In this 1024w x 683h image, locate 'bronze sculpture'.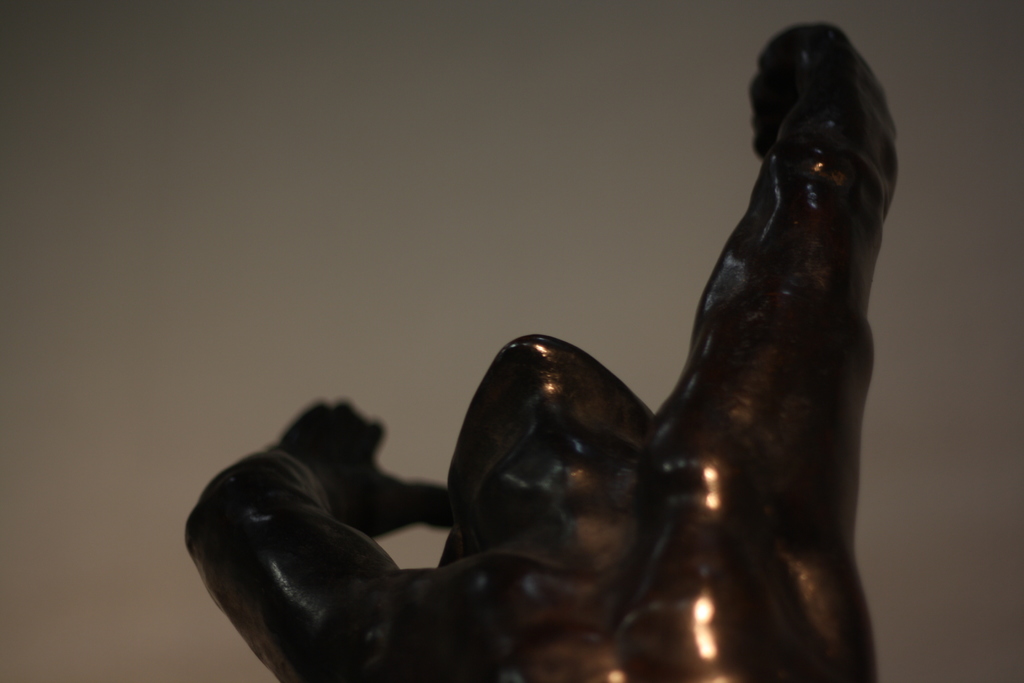
Bounding box: select_region(187, 21, 866, 682).
